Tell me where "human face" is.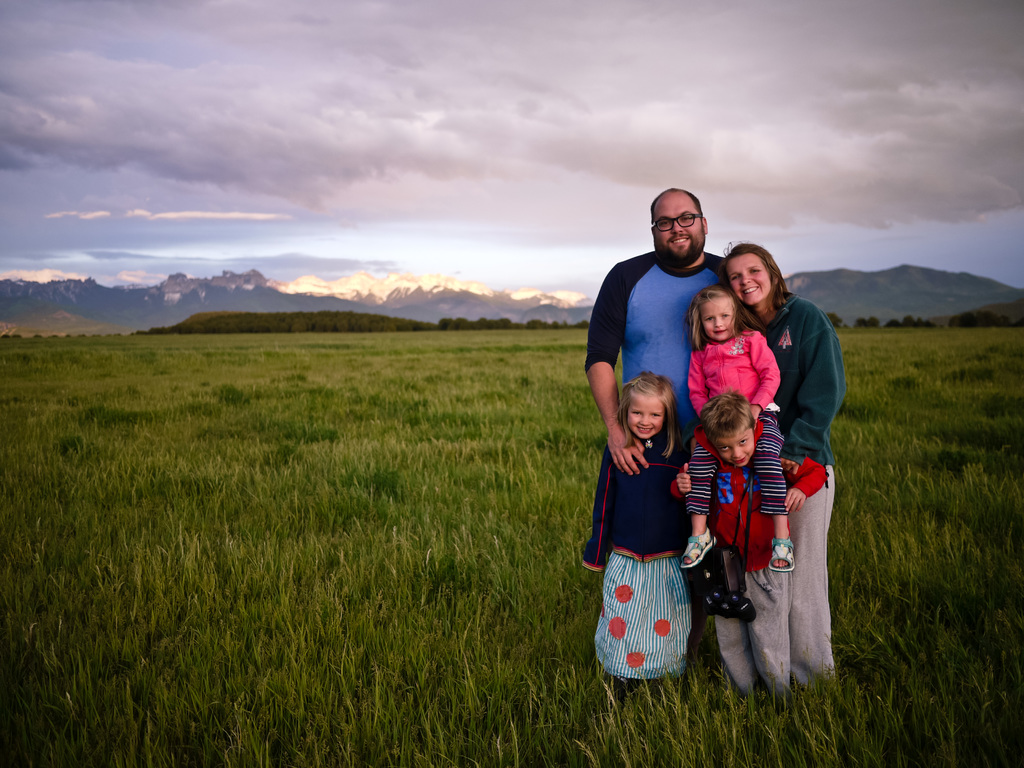
"human face" is at [x1=728, y1=255, x2=770, y2=304].
